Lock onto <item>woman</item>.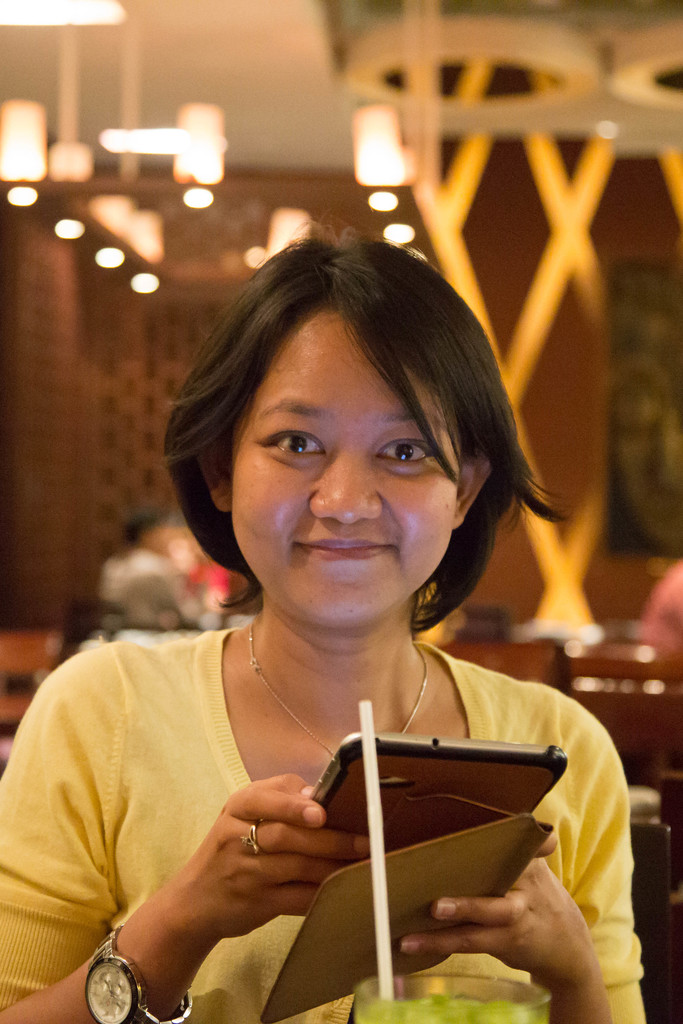
Locked: 22/215/641/1023.
